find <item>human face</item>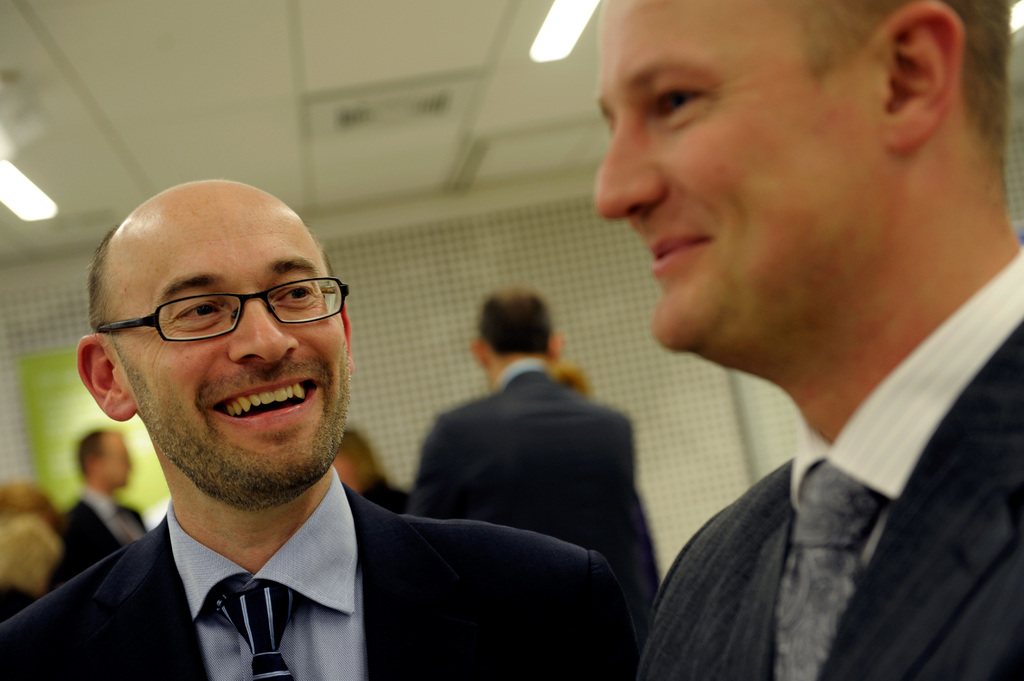
box(117, 207, 356, 486)
